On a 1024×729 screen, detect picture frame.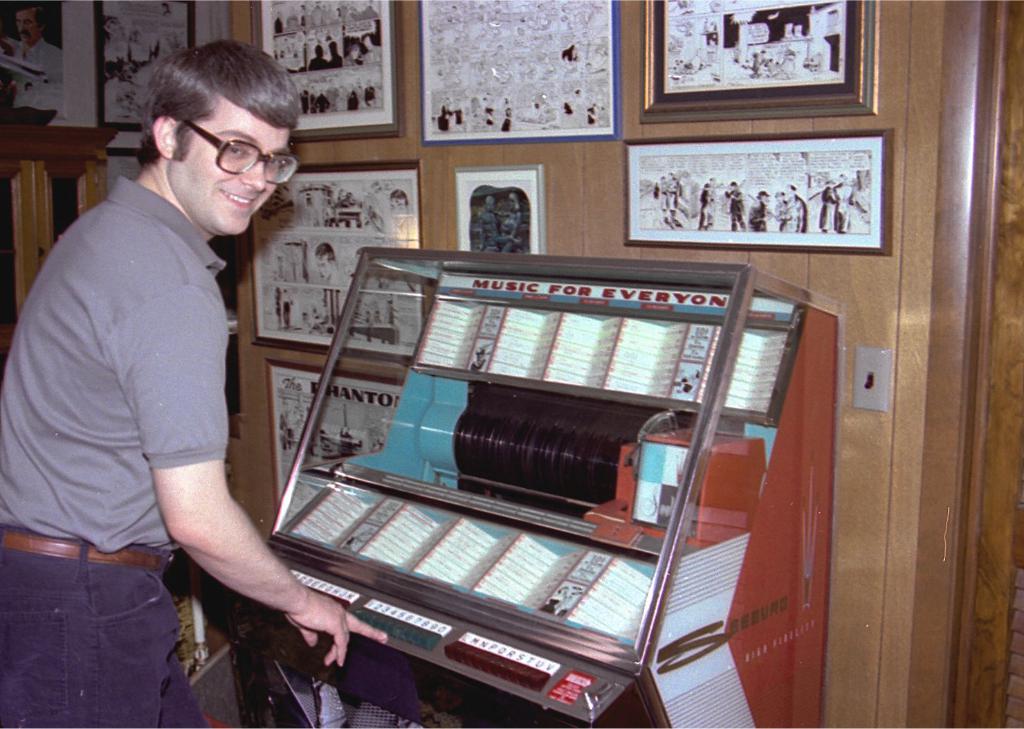
bbox(107, 152, 147, 197).
